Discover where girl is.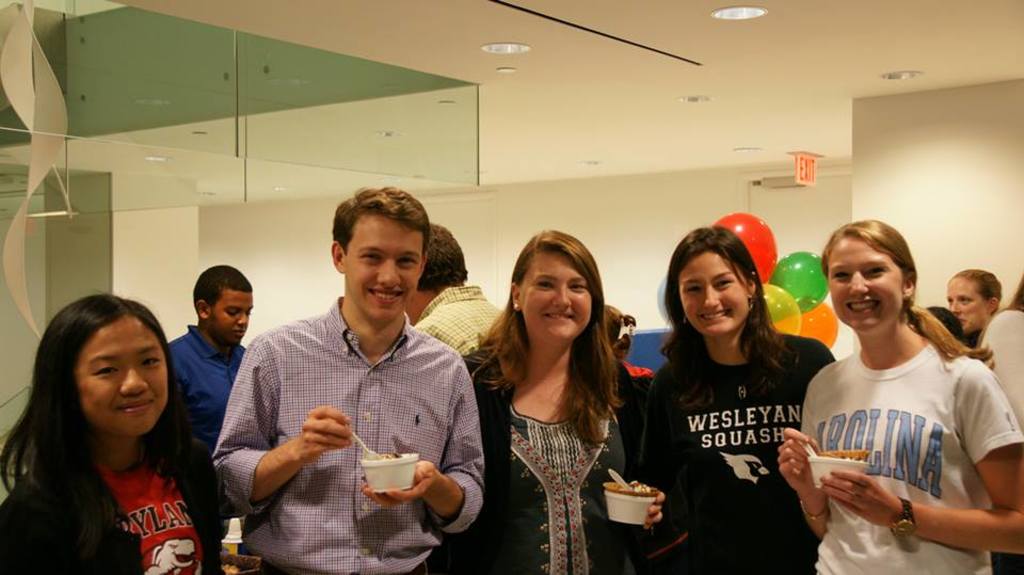
Discovered at bbox(644, 220, 842, 574).
